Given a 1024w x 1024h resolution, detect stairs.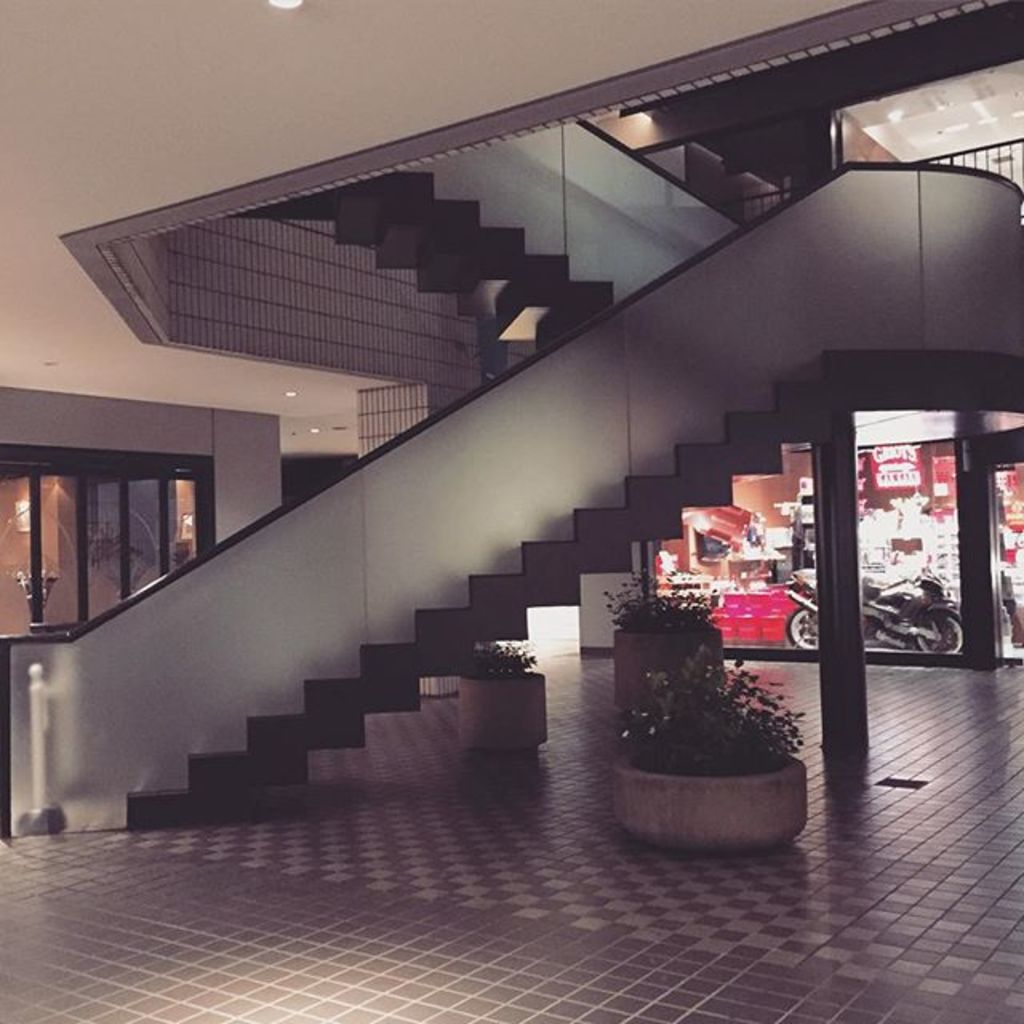
[242,166,616,349].
